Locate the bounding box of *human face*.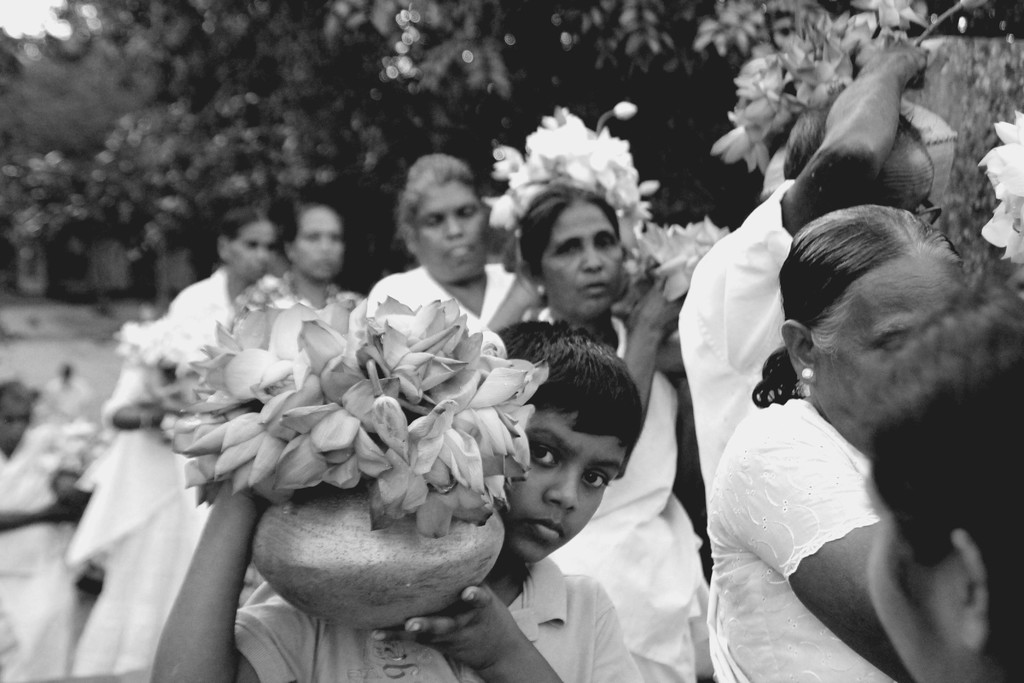
Bounding box: <bbox>816, 253, 951, 440</bbox>.
